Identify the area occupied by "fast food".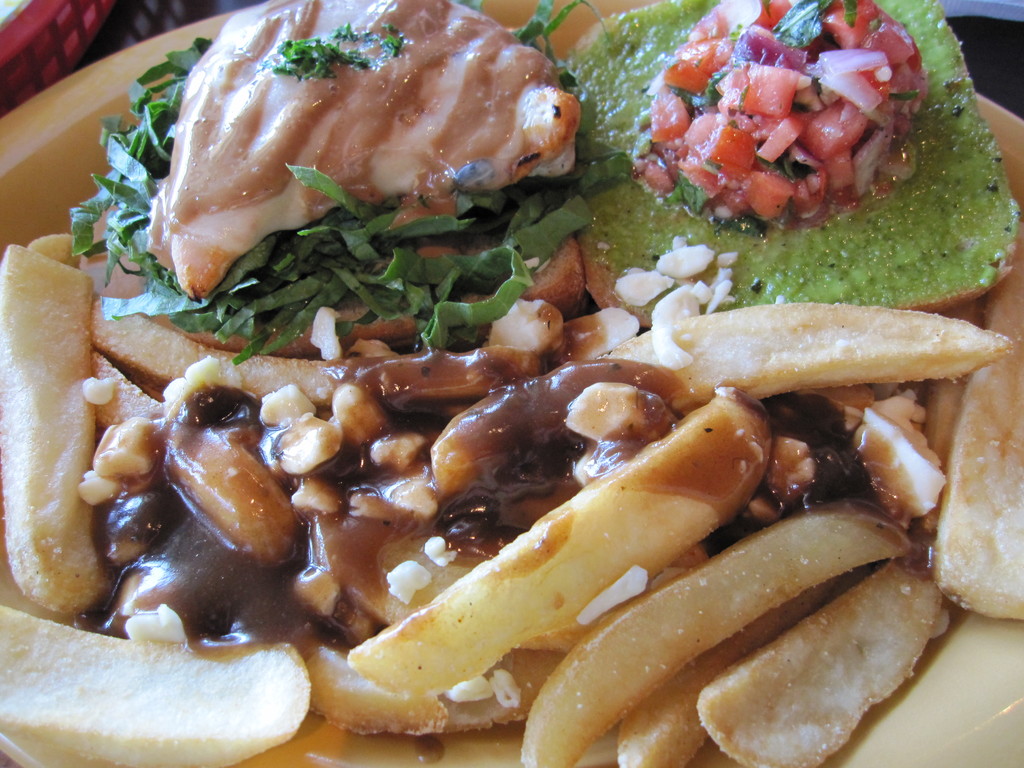
Area: (left=355, top=397, right=771, bottom=692).
